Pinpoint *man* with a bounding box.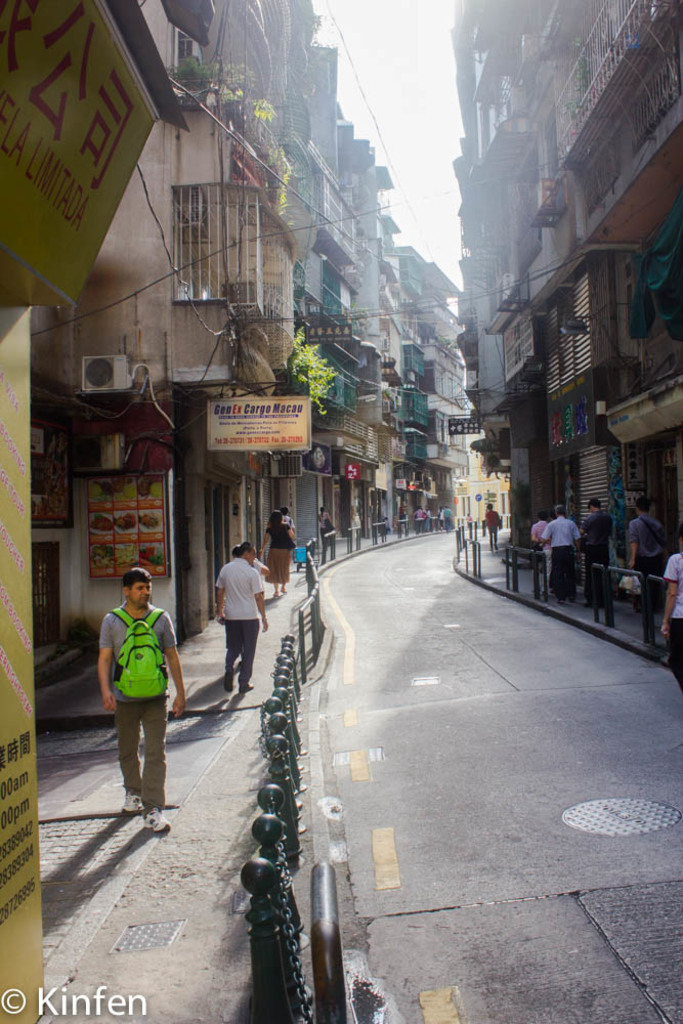
[left=657, top=542, right=682, bottom=679].
